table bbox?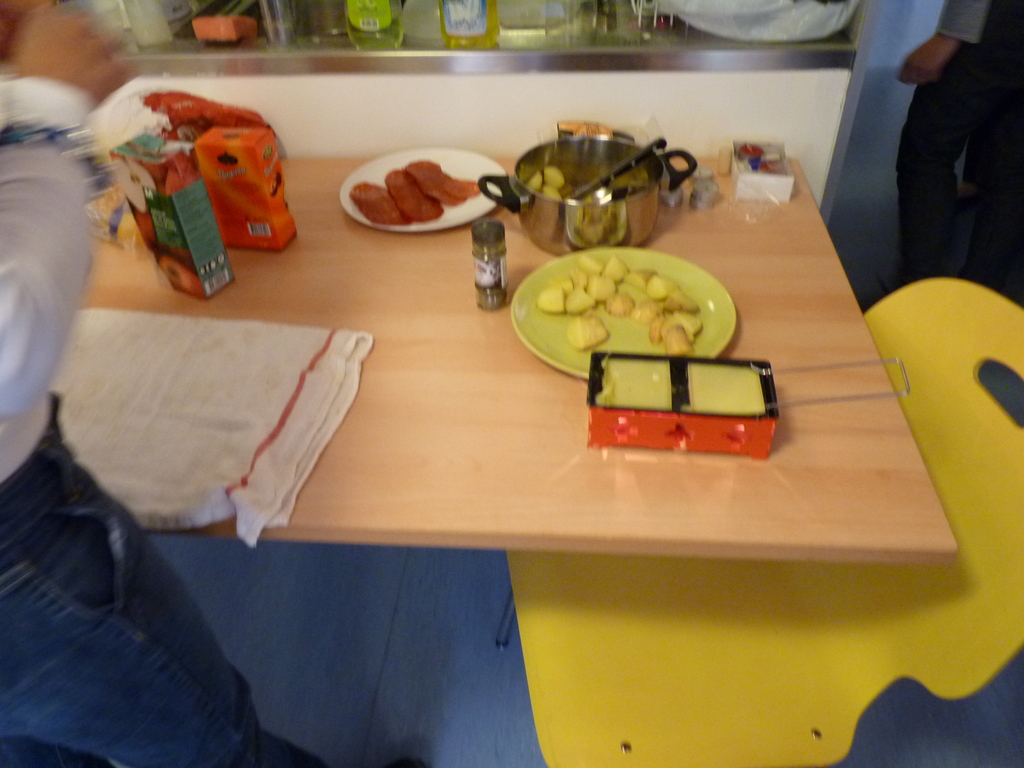
<bbox>46, 149, 957, 557</bbox>
